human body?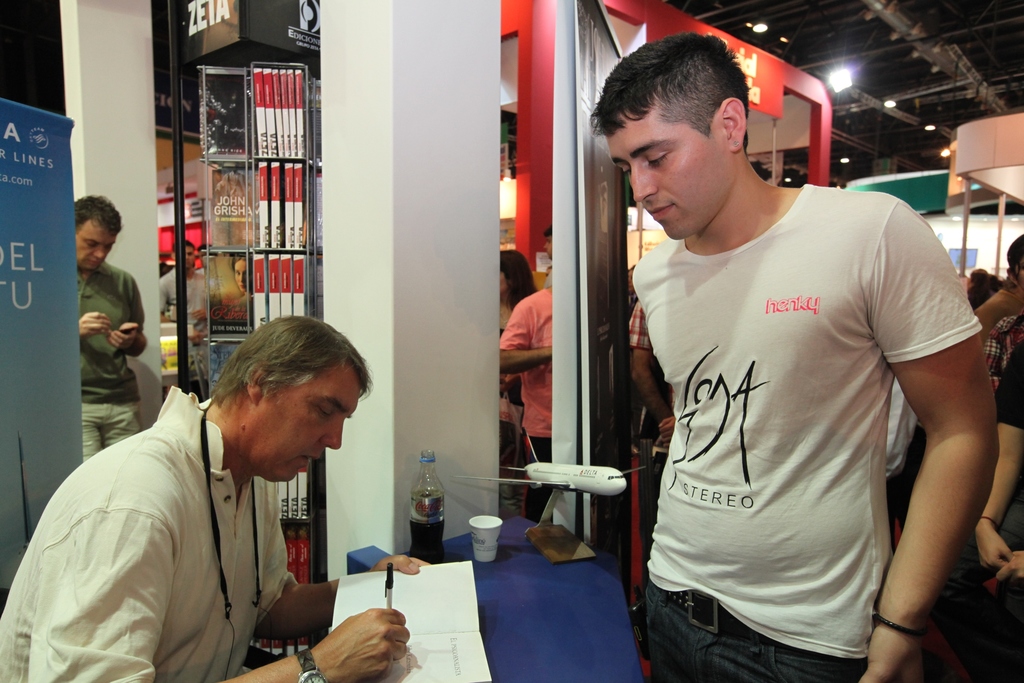
<bbox>964, 328, 1023, 682</bbox>
